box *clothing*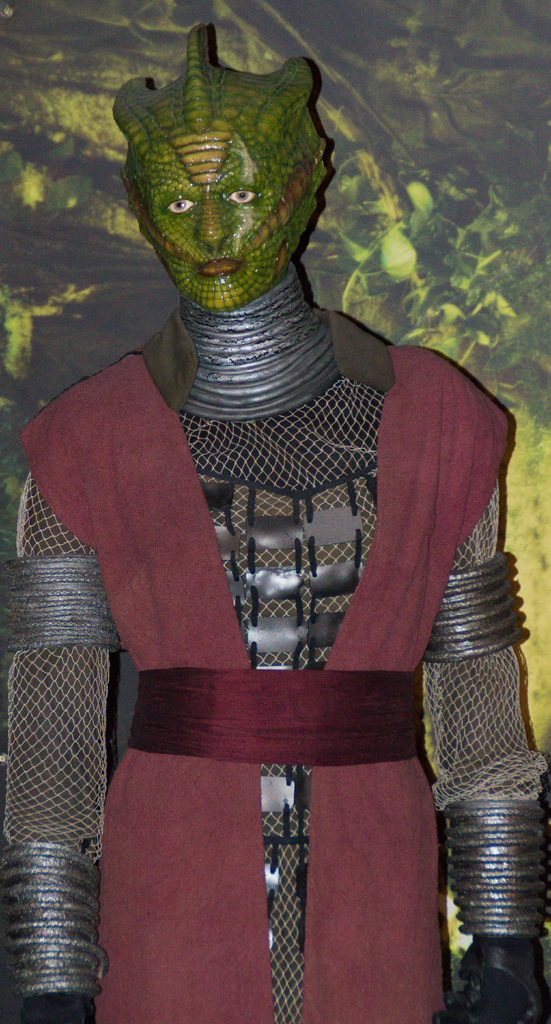
locate(48, 290, 515, 989)
